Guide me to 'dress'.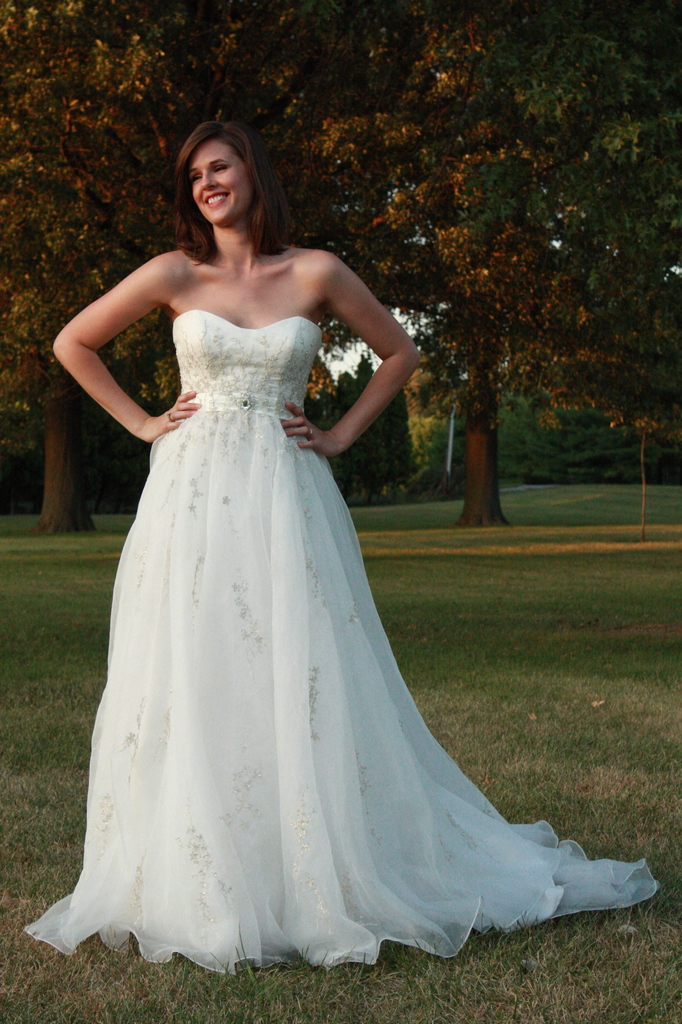
Guidance: pyautogui.locateOnScreen(20, 308, 654, 966).
